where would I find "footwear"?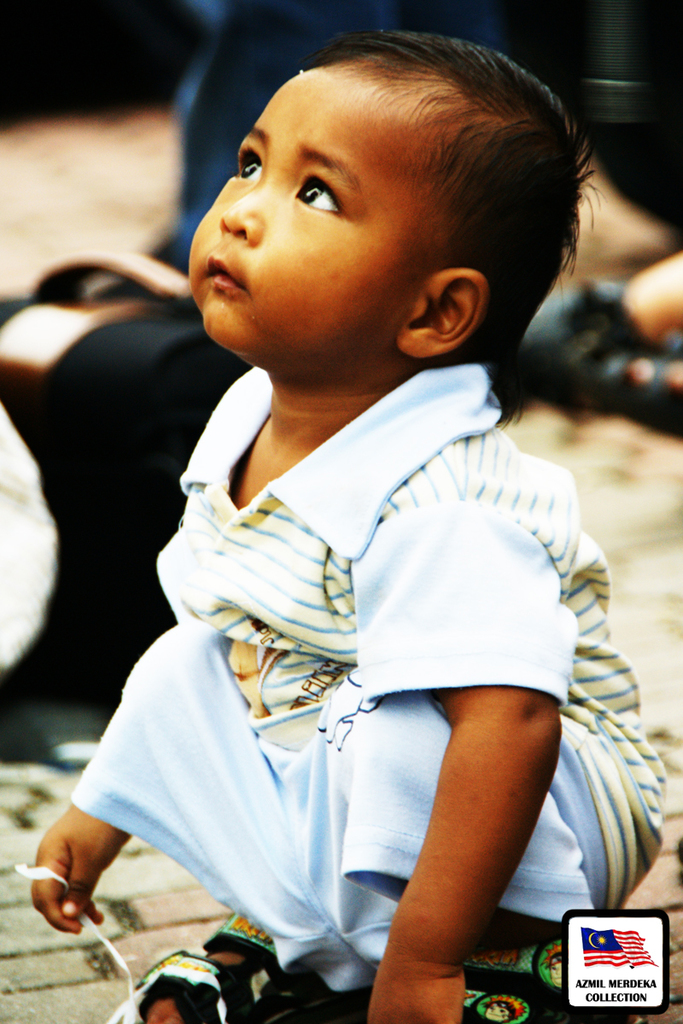
At bbox=(457, 931, 563, 1020).
